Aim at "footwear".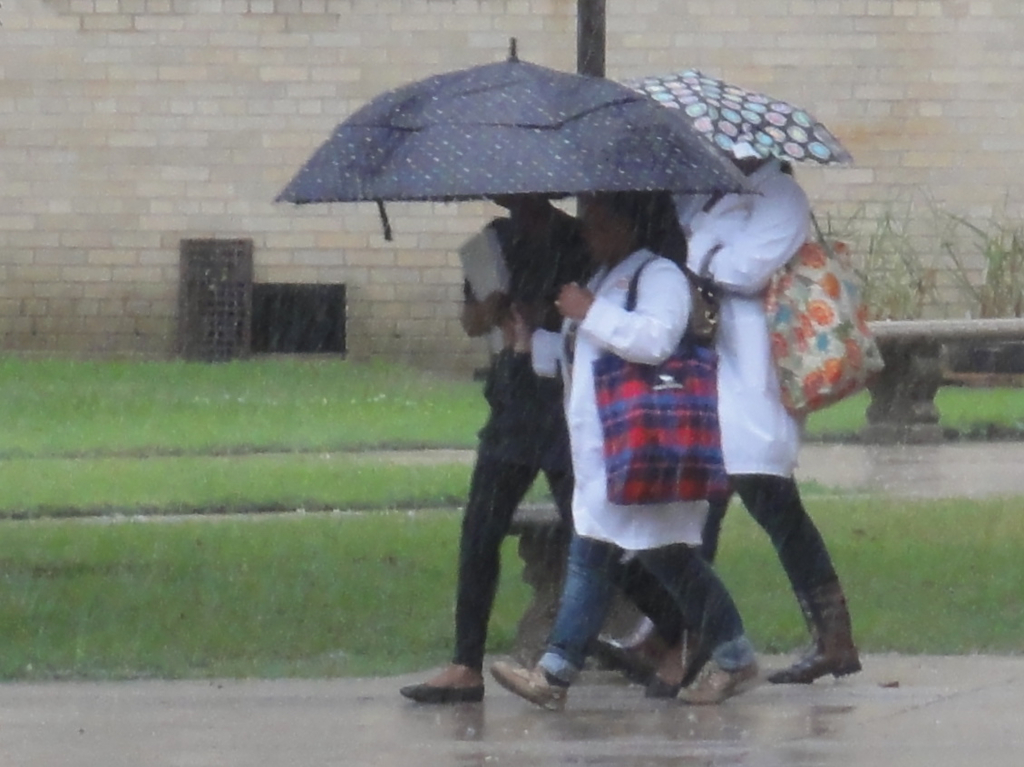
Aimed at bbox(403, 681, 482, 704).
